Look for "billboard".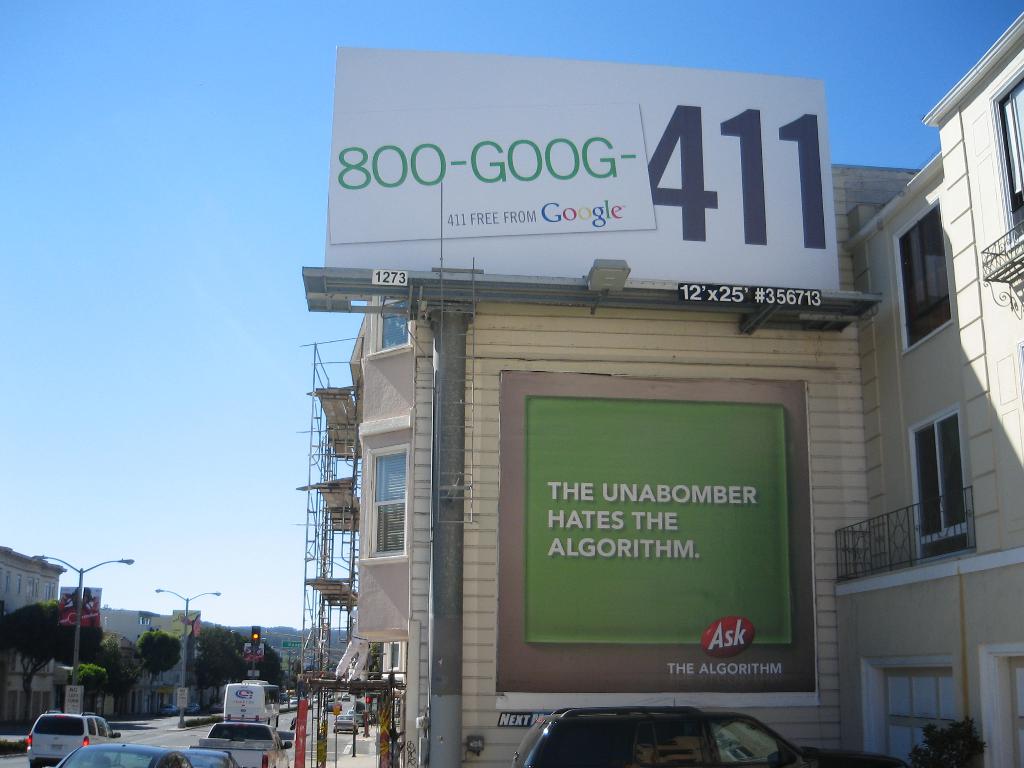
Found: crop(310, 48, 838, 290).
